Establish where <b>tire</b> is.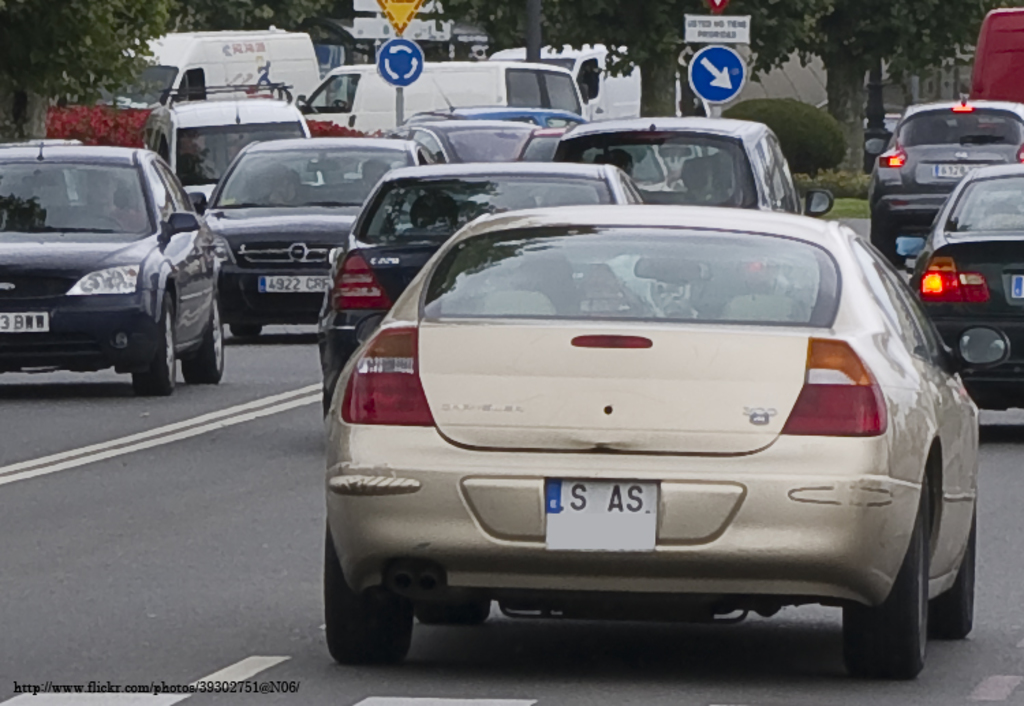
Established at 834/475/933/680.
